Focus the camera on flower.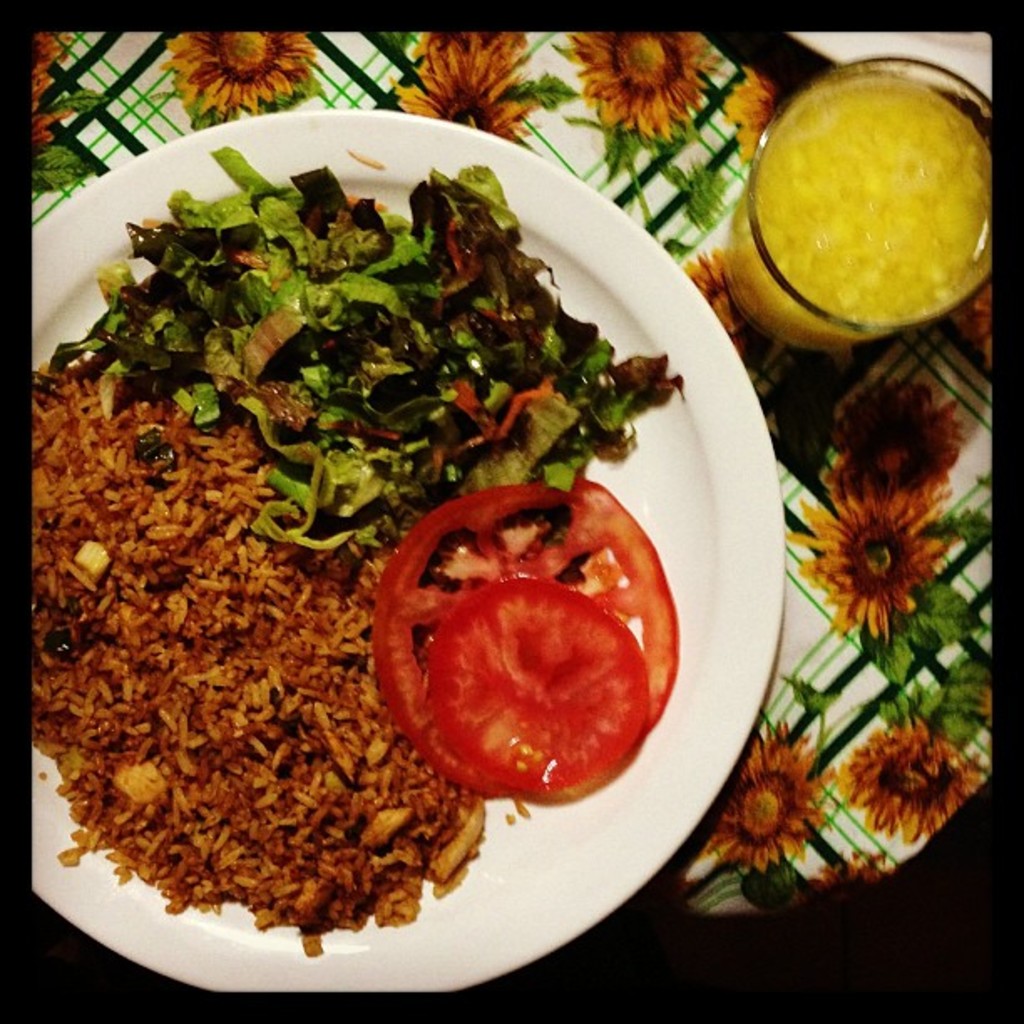
Focus region: x1=569 y1=32 x2=721 y2=137.
